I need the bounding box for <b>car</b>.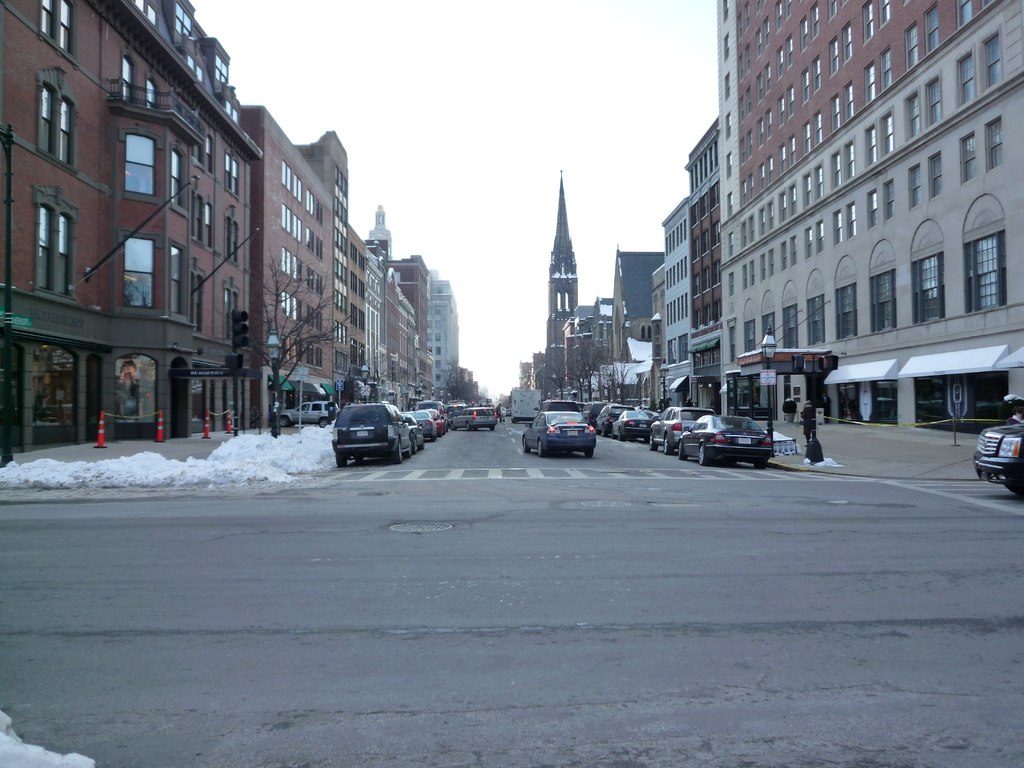
Here it is: bbox(606, 401, 656, 447).
